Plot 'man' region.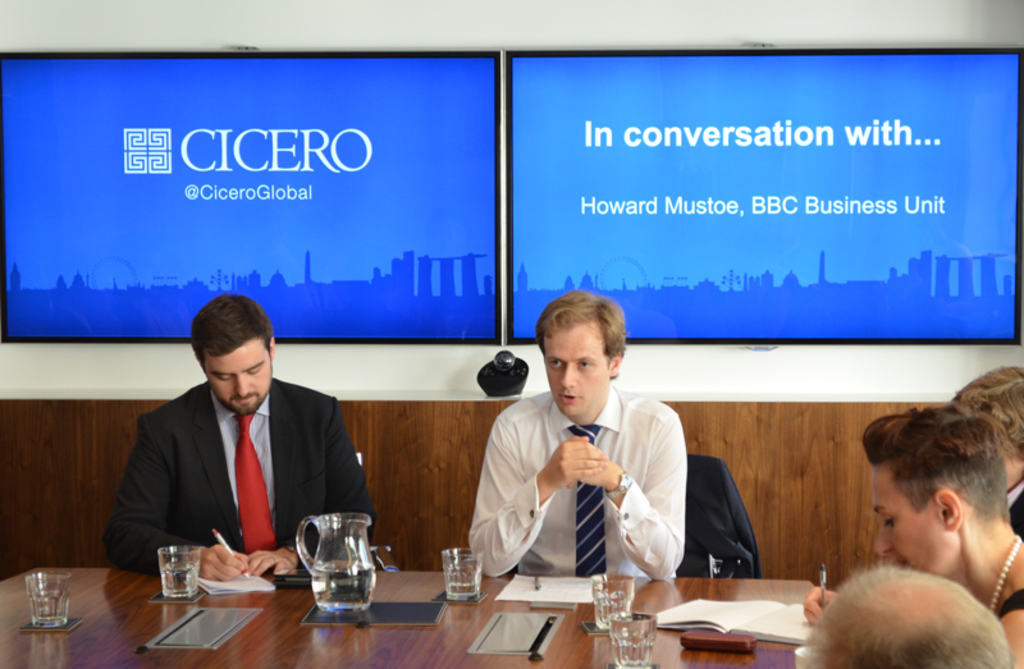
Plotted at 97, 293, 380, 568.
